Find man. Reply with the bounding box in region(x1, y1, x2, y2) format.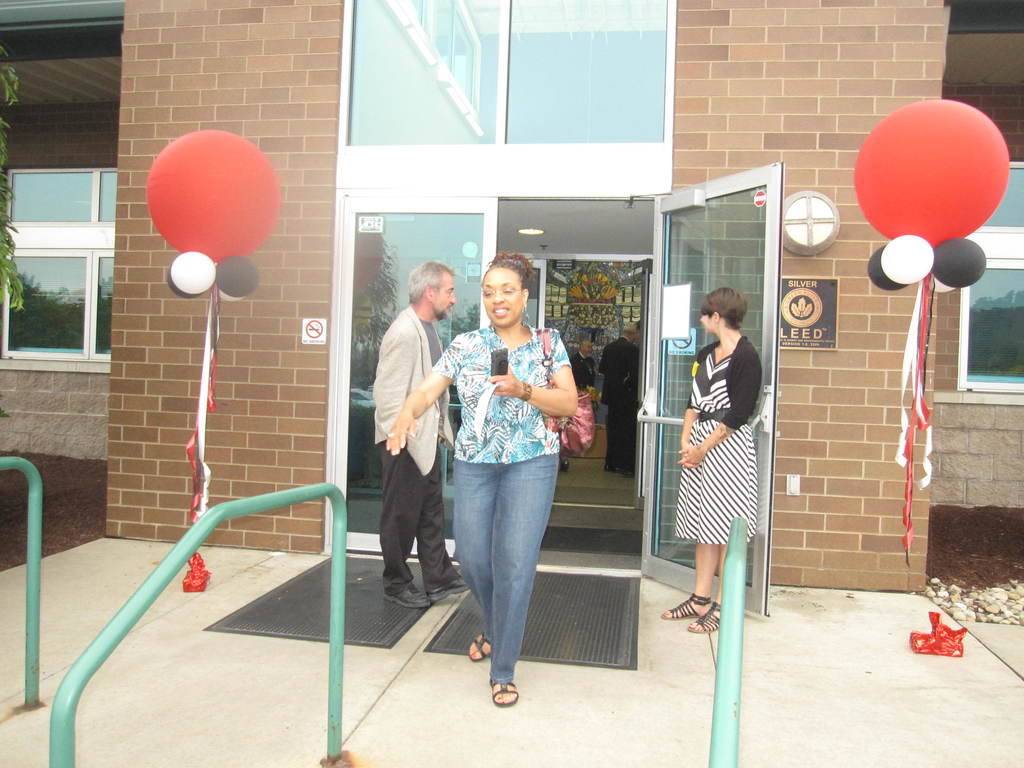
region(572, 339, 600, 393).
